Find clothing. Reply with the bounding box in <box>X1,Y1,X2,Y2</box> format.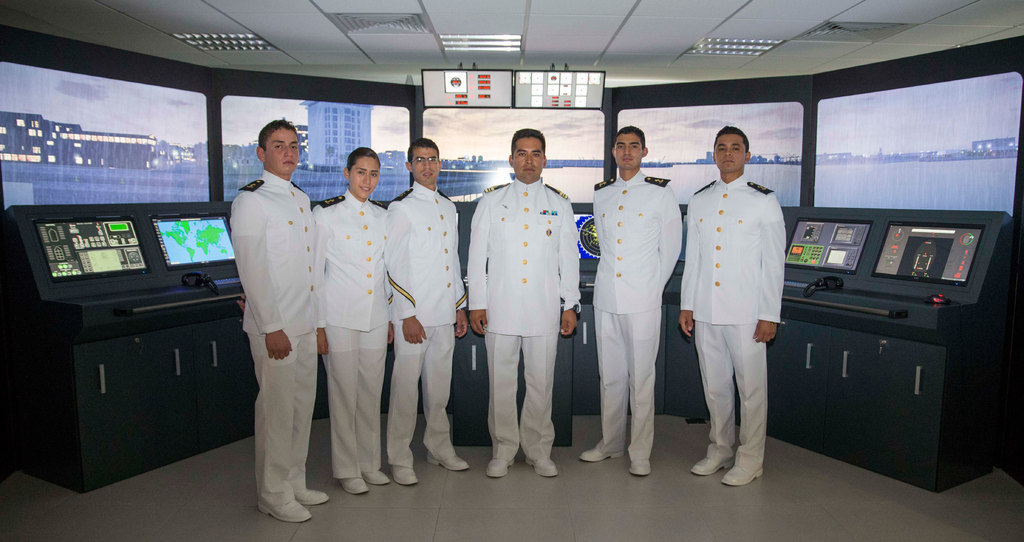
<box>473,182,584,459</box>.
